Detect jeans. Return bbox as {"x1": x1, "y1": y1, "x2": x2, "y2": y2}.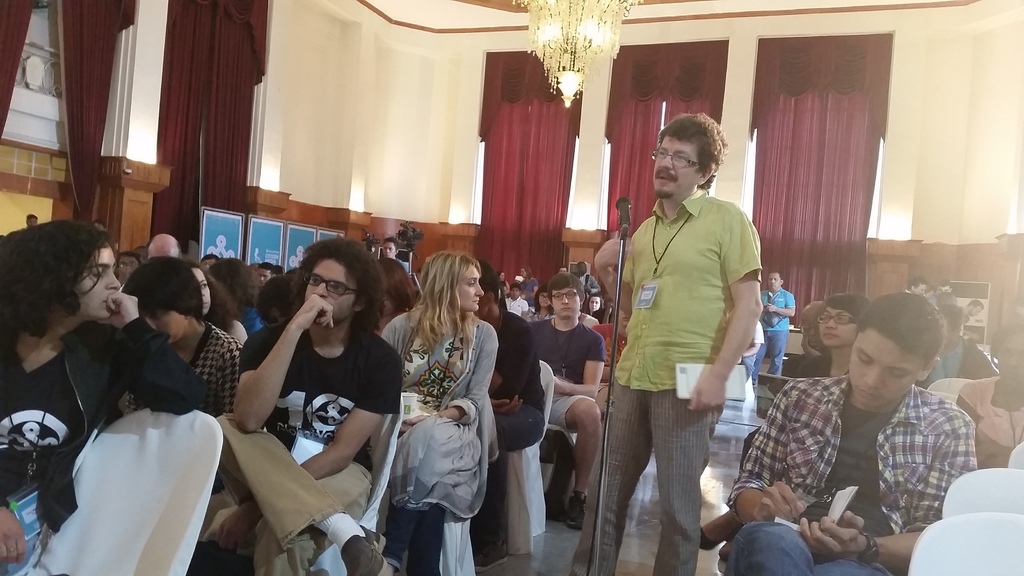
{"x1": 735, "y1": 357, "x2": 757, "y2": 385}.
